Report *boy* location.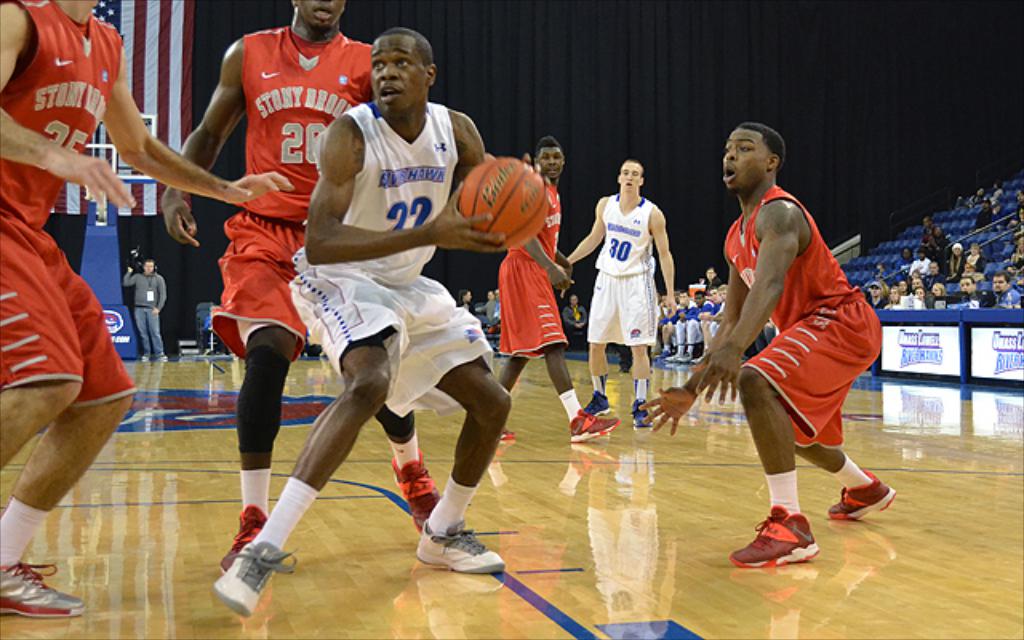
Report: detection(218, 27, 544, 619).
